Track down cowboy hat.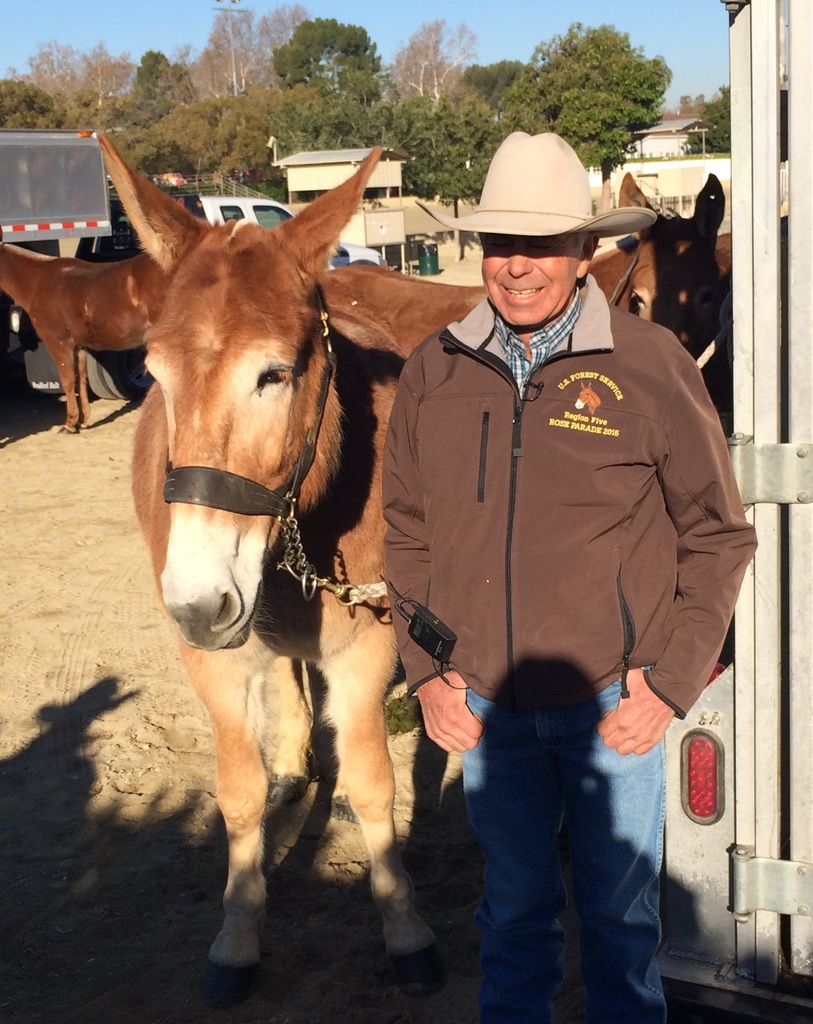
Tracked to 416/127/648/242.
